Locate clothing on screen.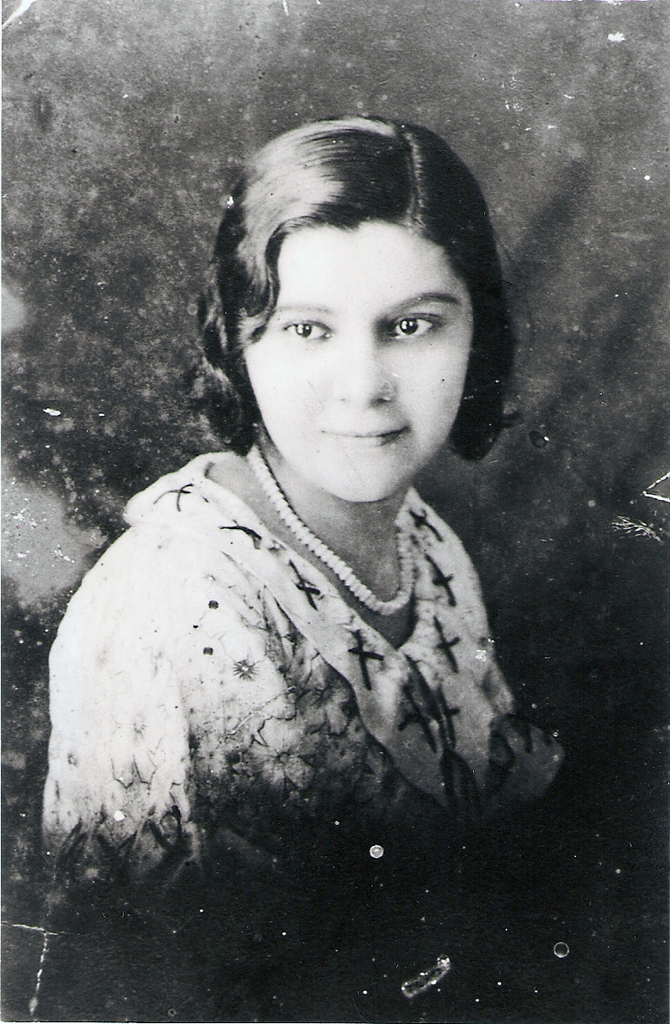
On screen at <bbox>41, 449, 535, 906</bbox>.
